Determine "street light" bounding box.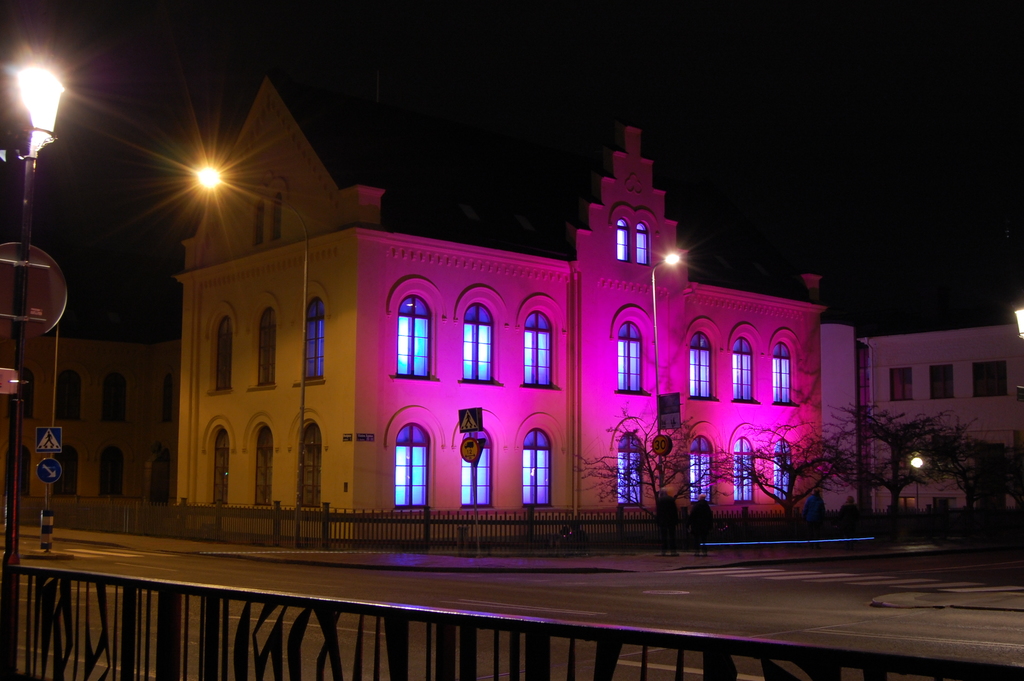
Determined: (x1=0, y1=62, x2=74, y2=680).
